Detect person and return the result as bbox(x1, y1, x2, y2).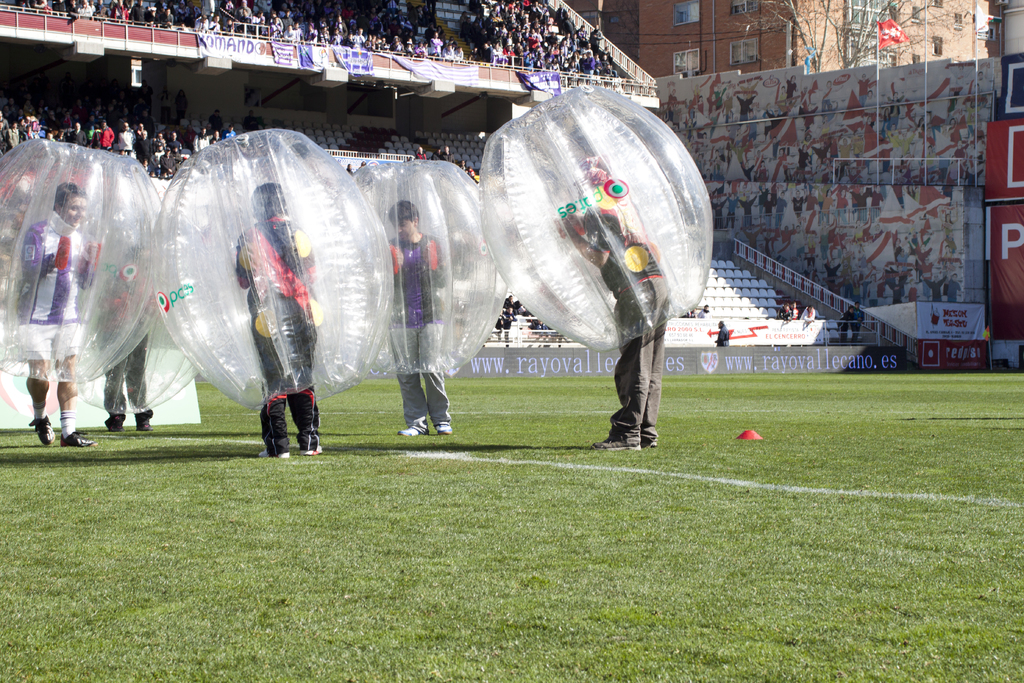
bbox(854, 69, 877, 110).
